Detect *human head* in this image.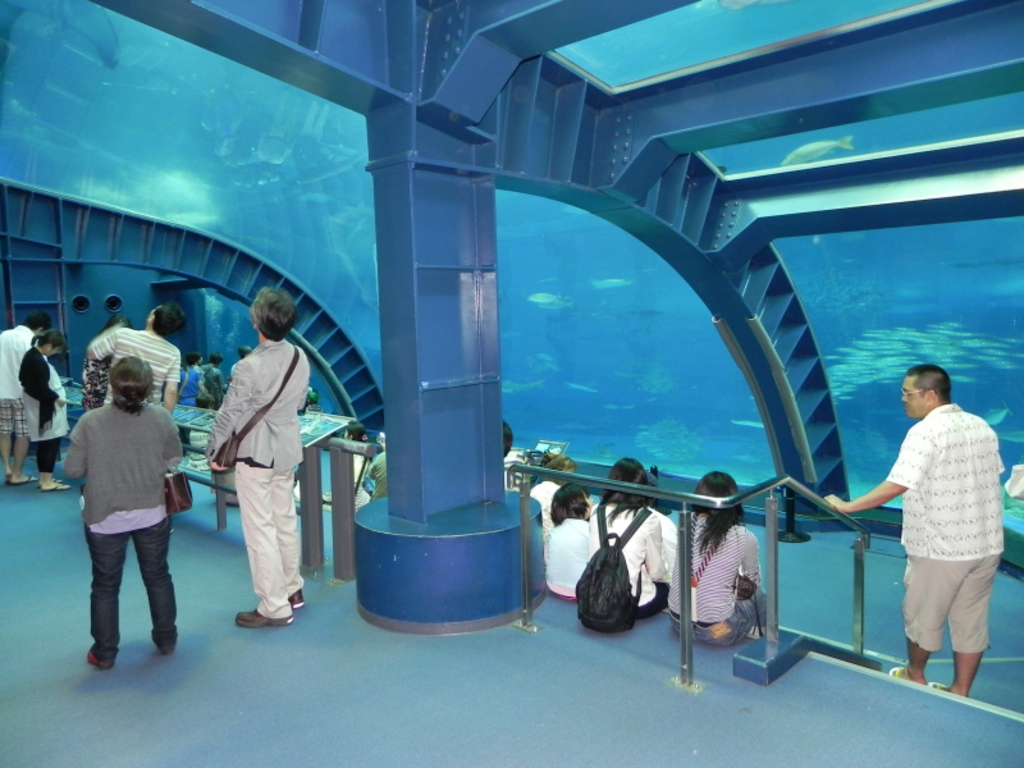
Detection: region(61, 328, 161, 420).
